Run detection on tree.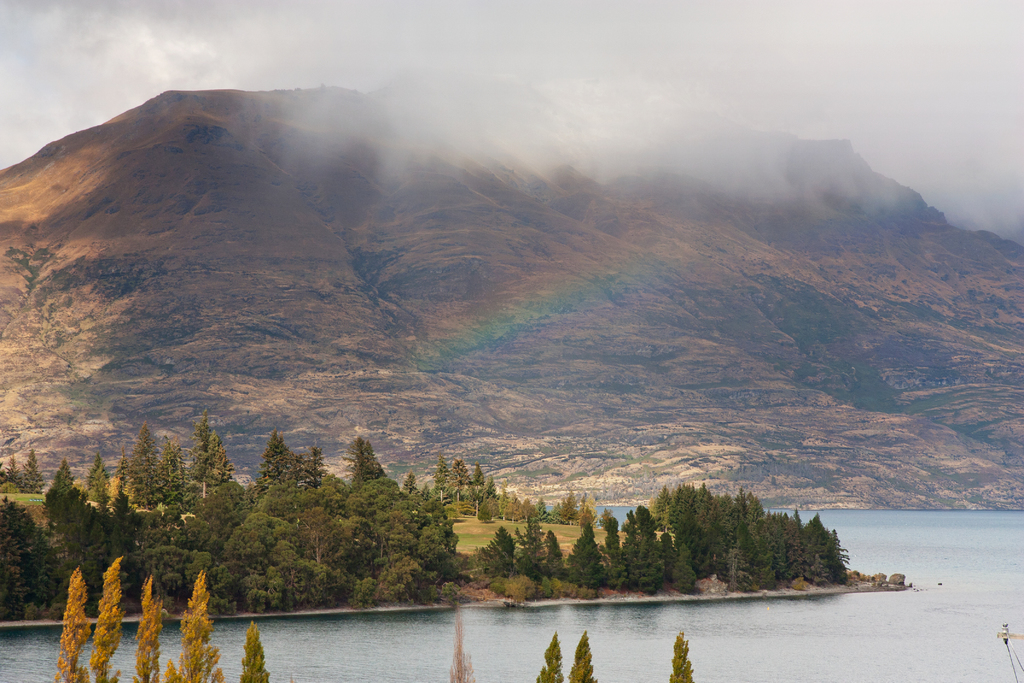
Result: (516,626,570,682).
